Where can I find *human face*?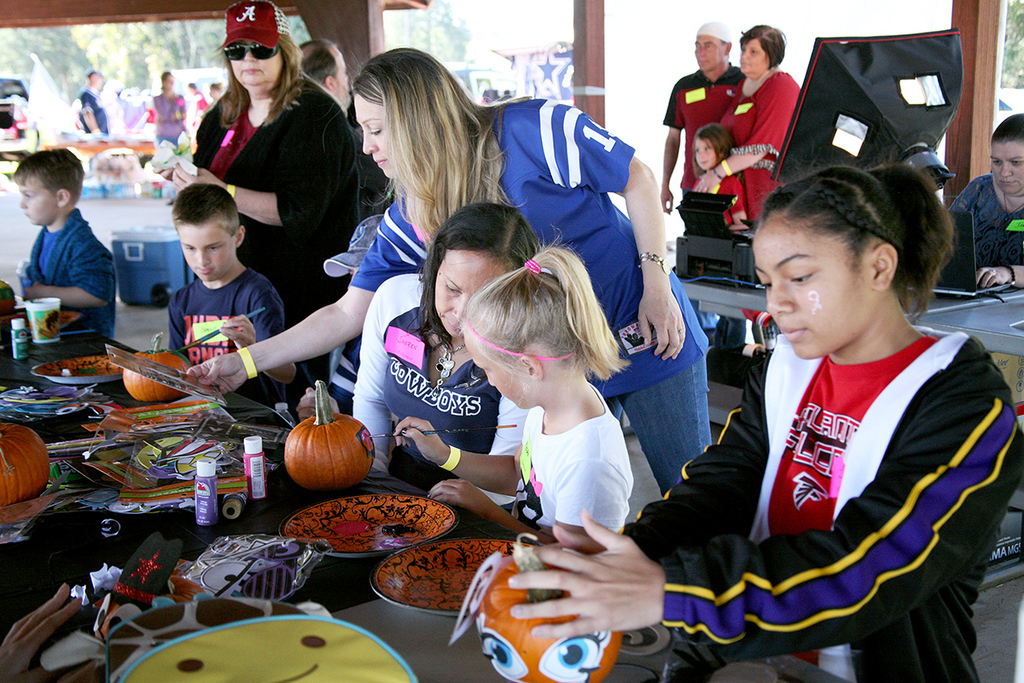
You can find it at left=352, top=94, right=391, bottom=180.
